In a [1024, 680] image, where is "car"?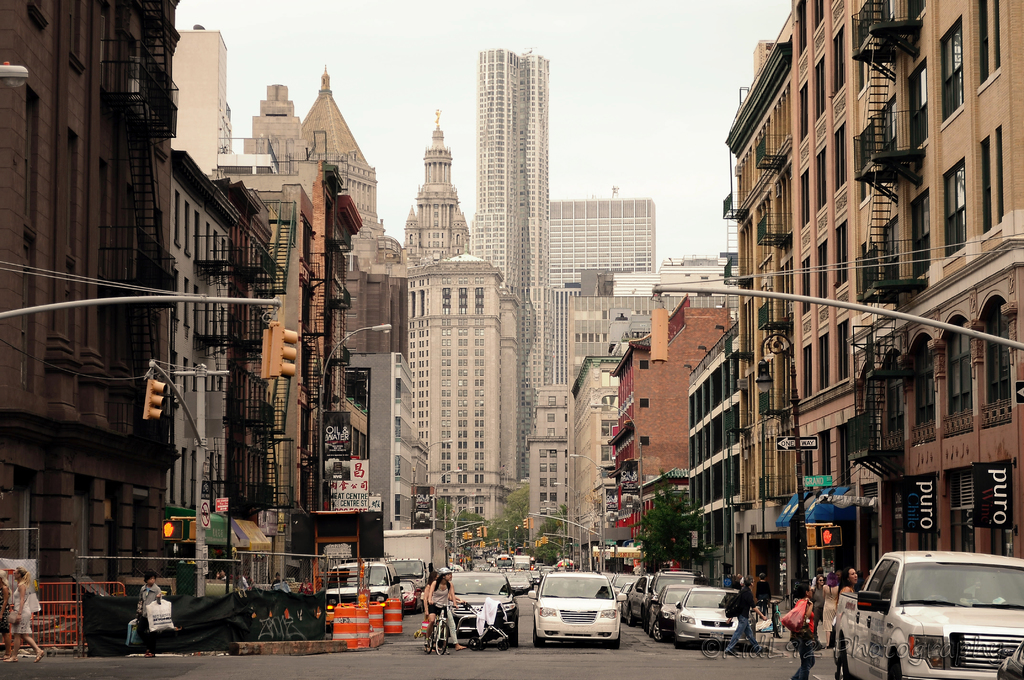
833 552 1023 679.
